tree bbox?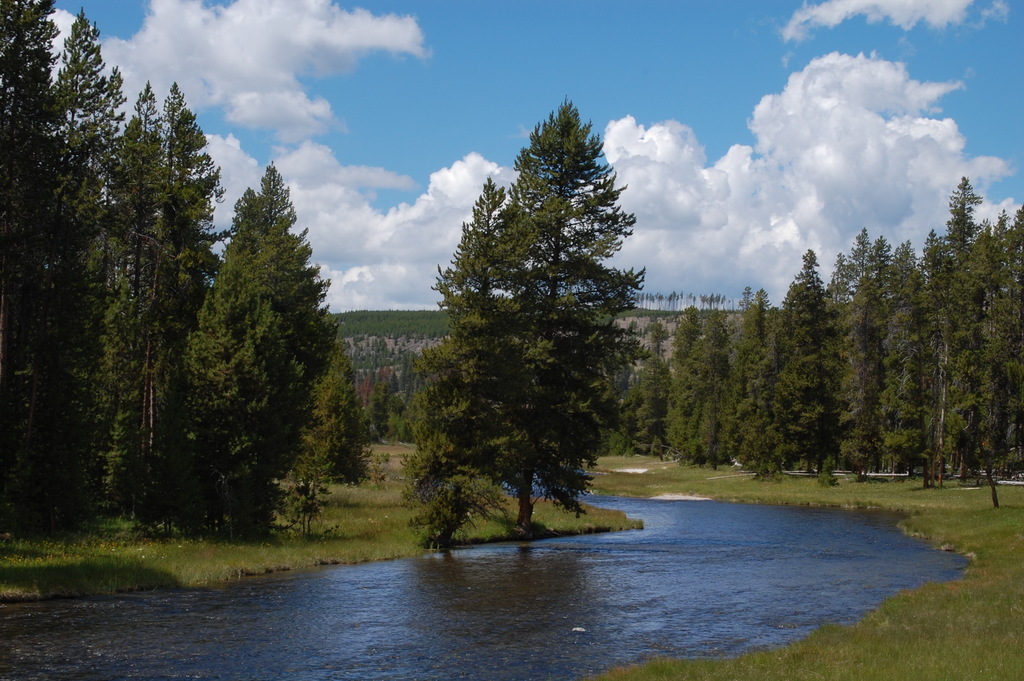
x1=0, y1=0, x2=61, y2=527
